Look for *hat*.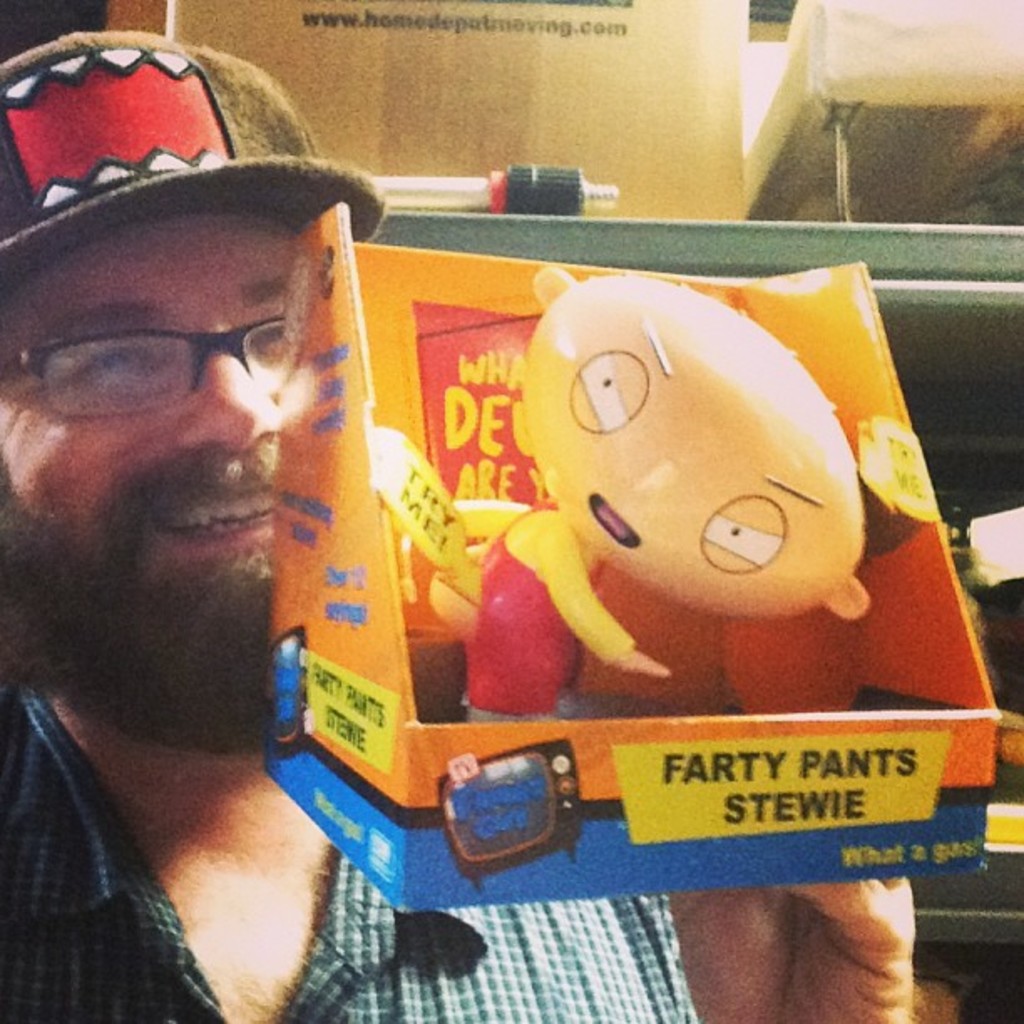
Found: <box>0,25,398,296</box>.
